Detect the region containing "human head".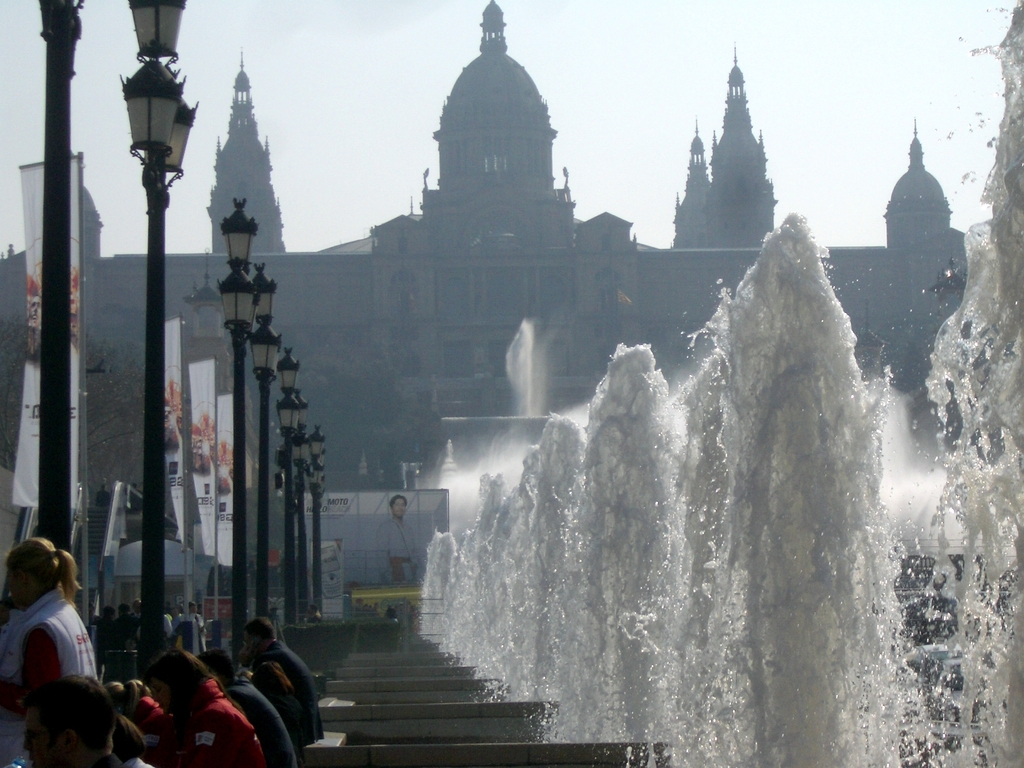
<region>112, 716, 138, 764</region>.
